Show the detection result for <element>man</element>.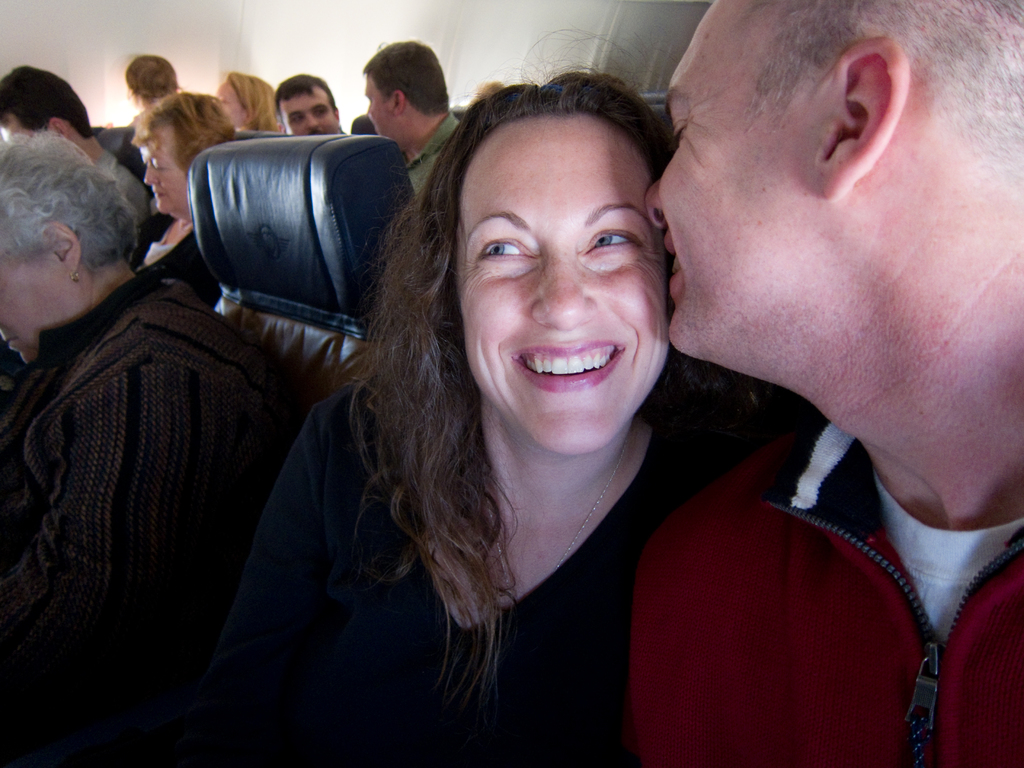
270:70:342:138.
